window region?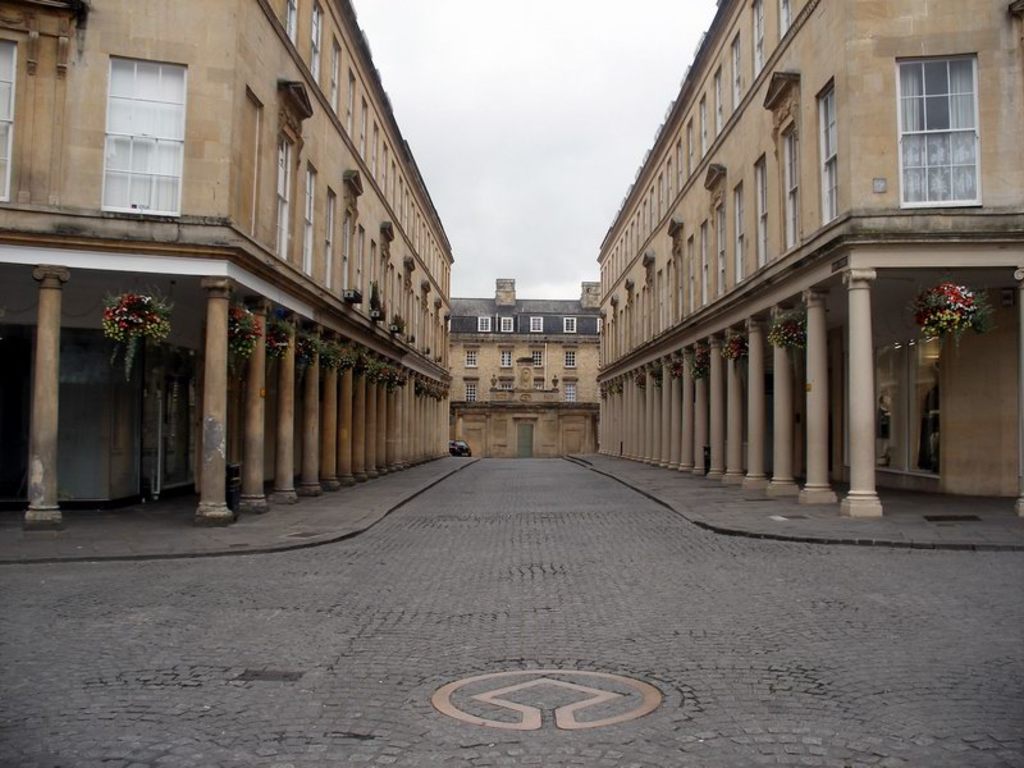
<region>397, 174, 406, 224</region>
